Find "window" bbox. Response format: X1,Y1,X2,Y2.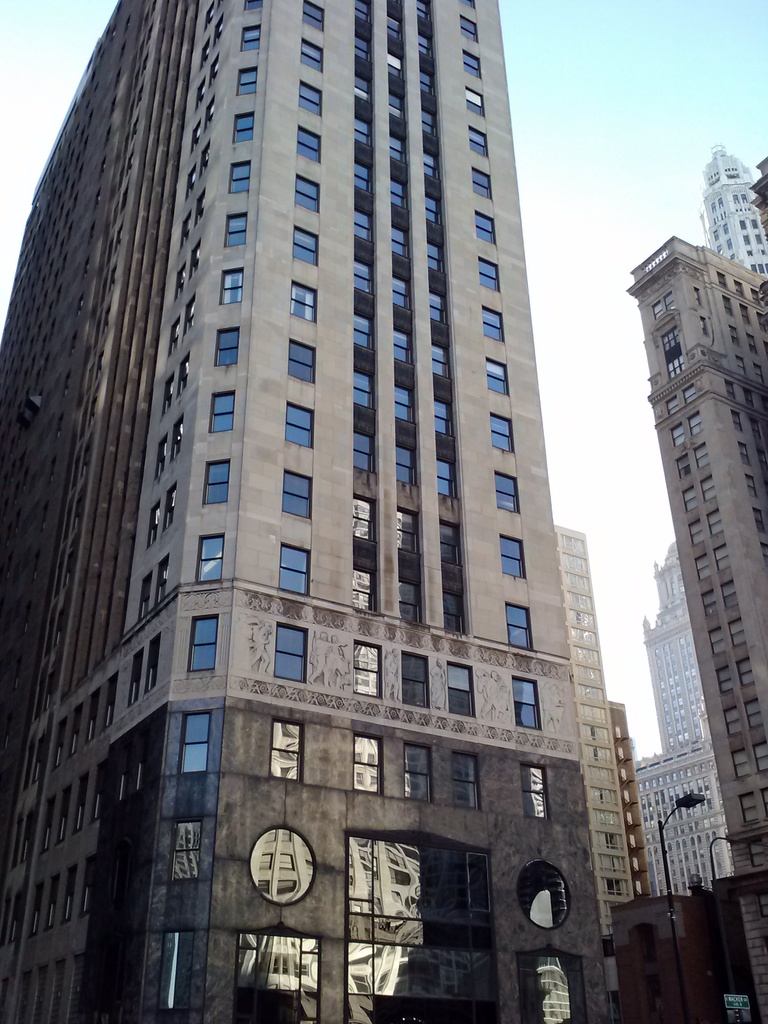
422,106,435,134.
